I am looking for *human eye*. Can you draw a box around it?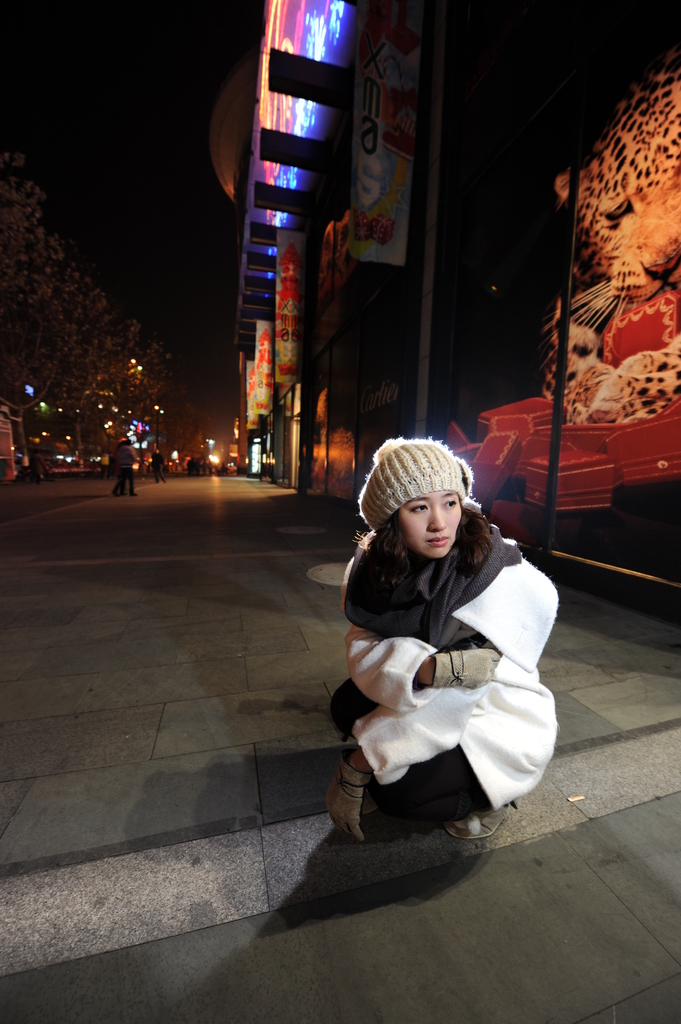
Sure, the bounding box is bbox(408, 500, 432, 517).
